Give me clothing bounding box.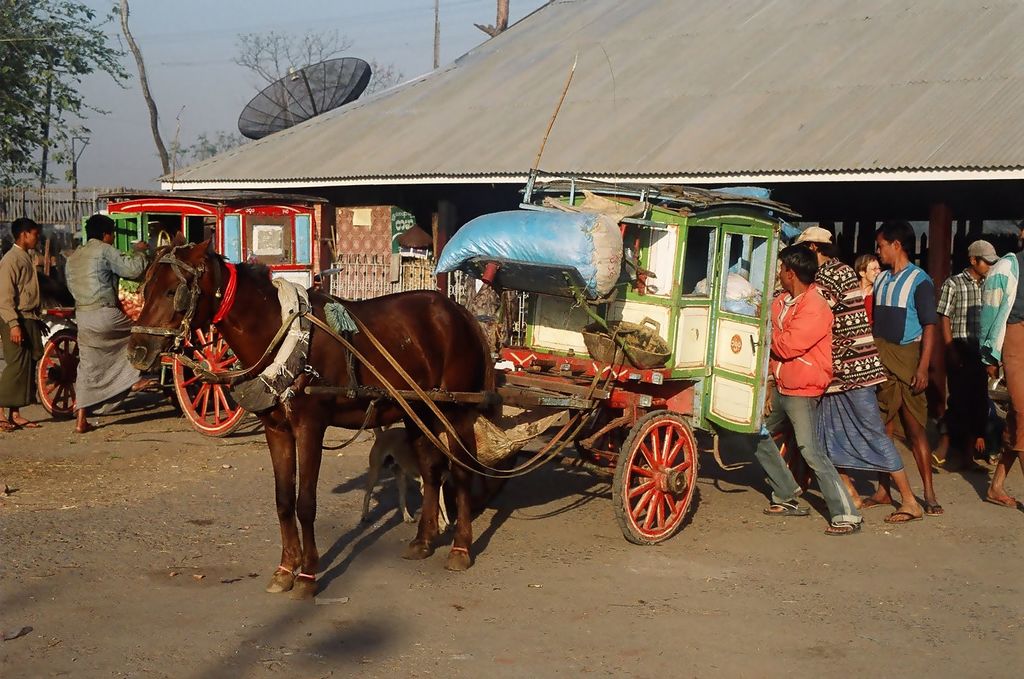
47/202/130/426.
